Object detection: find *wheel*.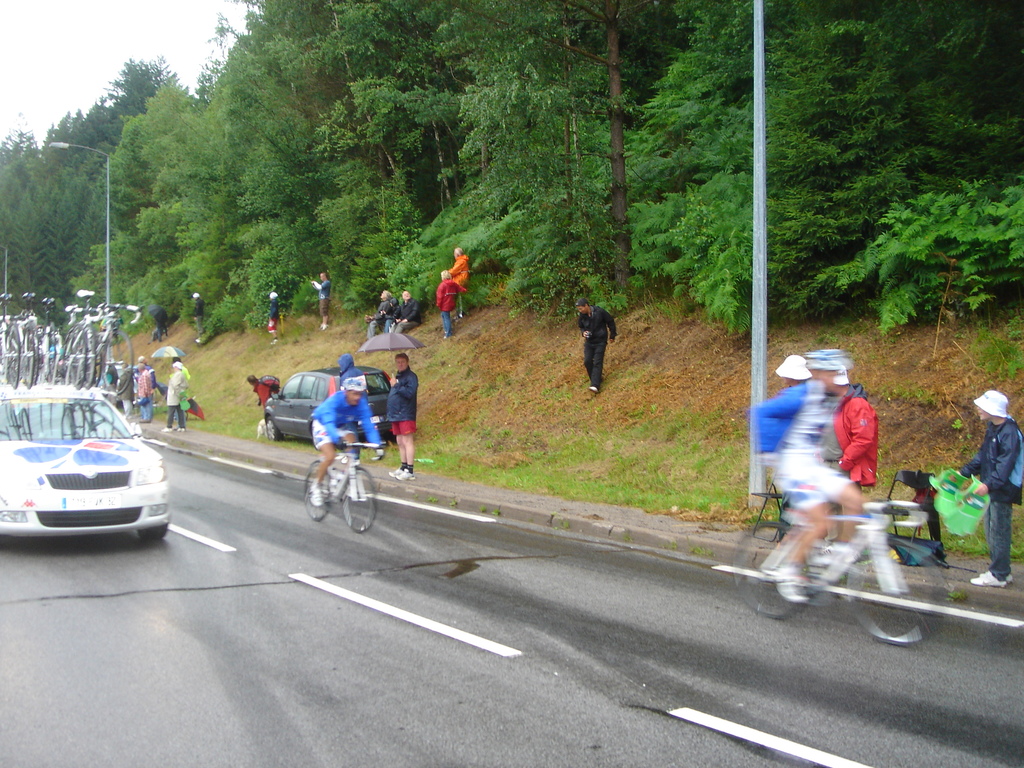
[x1=339, y1=468, x2=376, y2=535].
